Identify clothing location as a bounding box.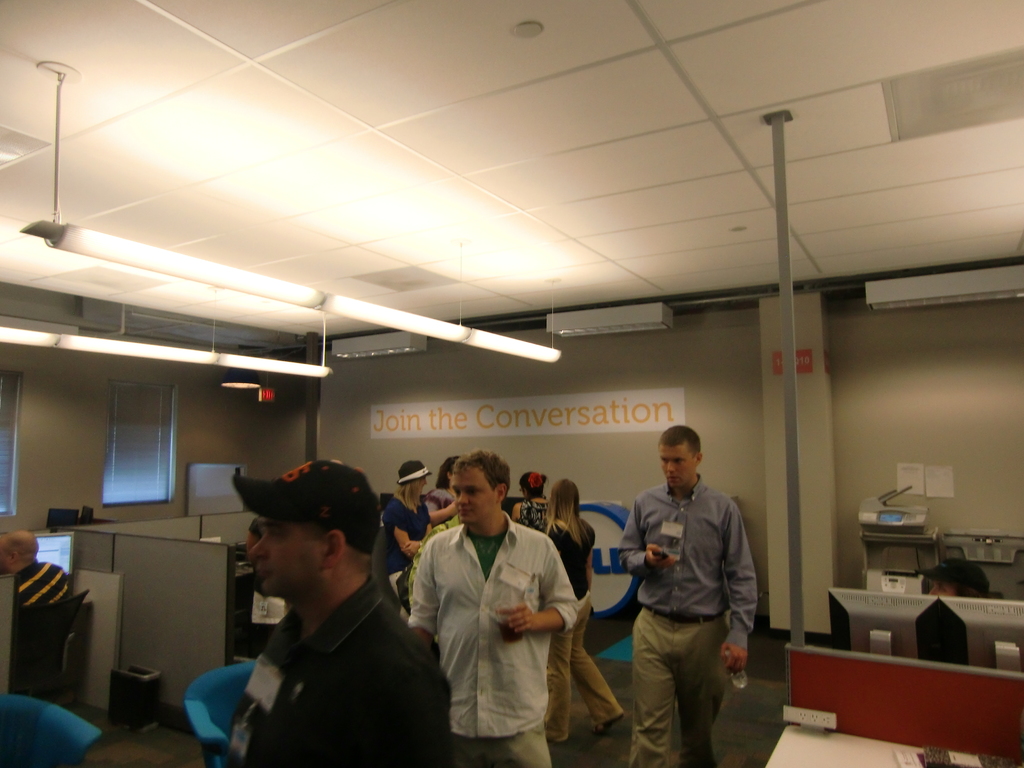
520 500 554 540.
